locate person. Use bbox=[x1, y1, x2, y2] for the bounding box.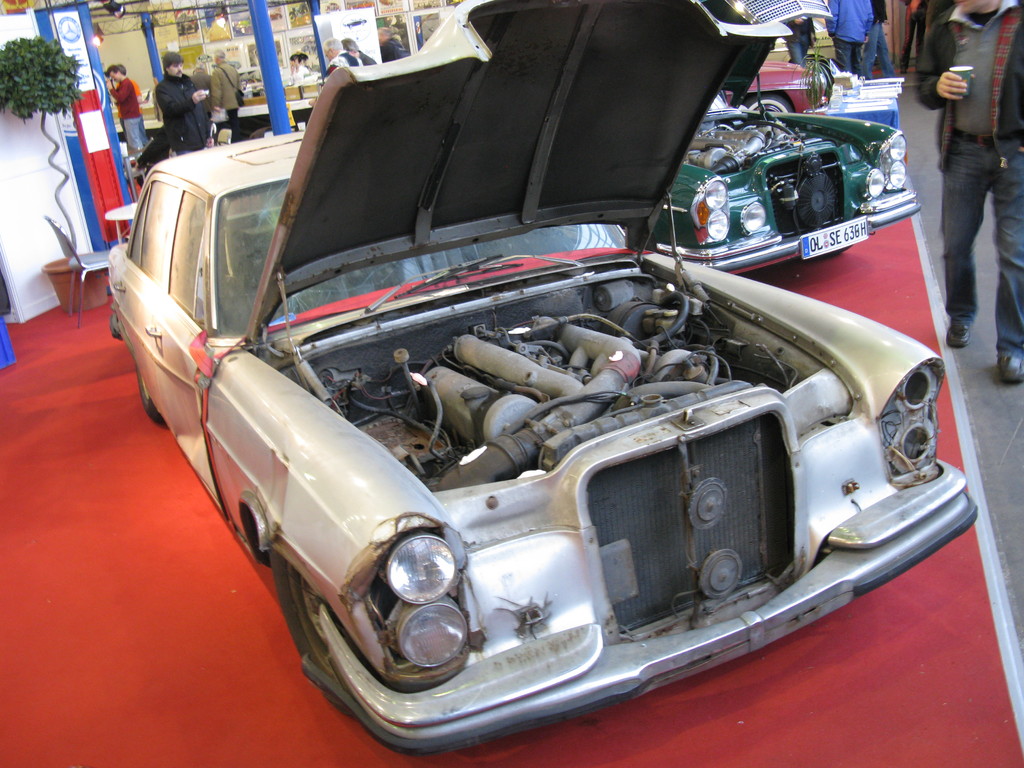
bbox=[103, 66, 145, 152].
